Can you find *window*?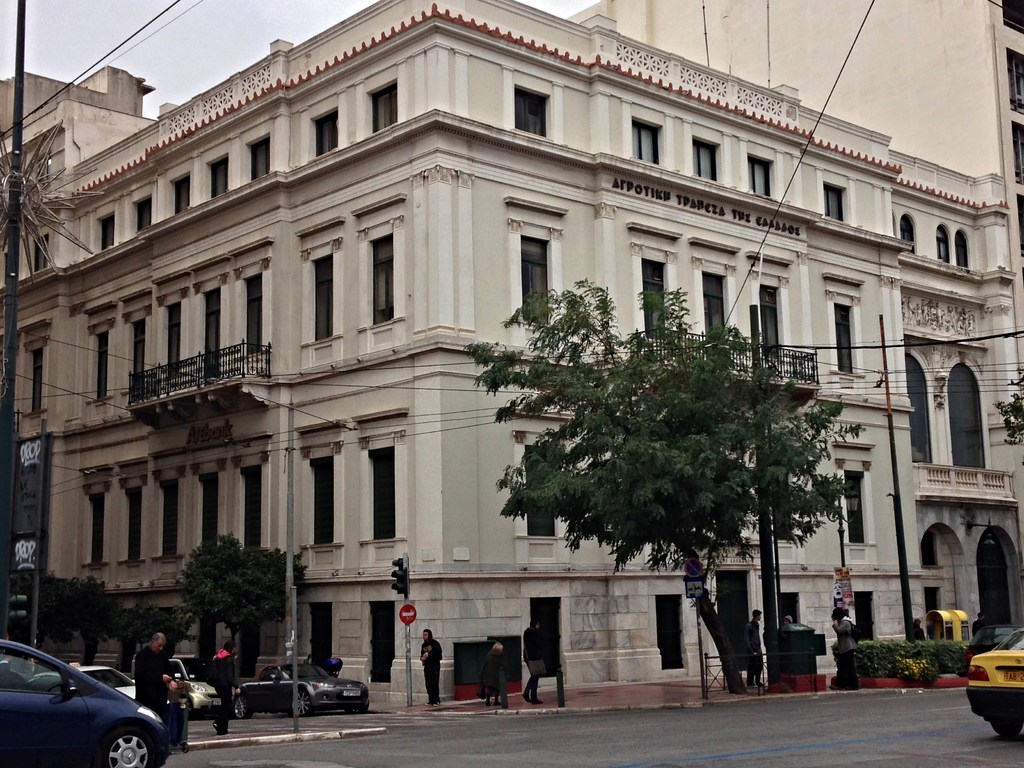
Yes, bounding box: x1=763, y1=284, x2=781, y2=370.
